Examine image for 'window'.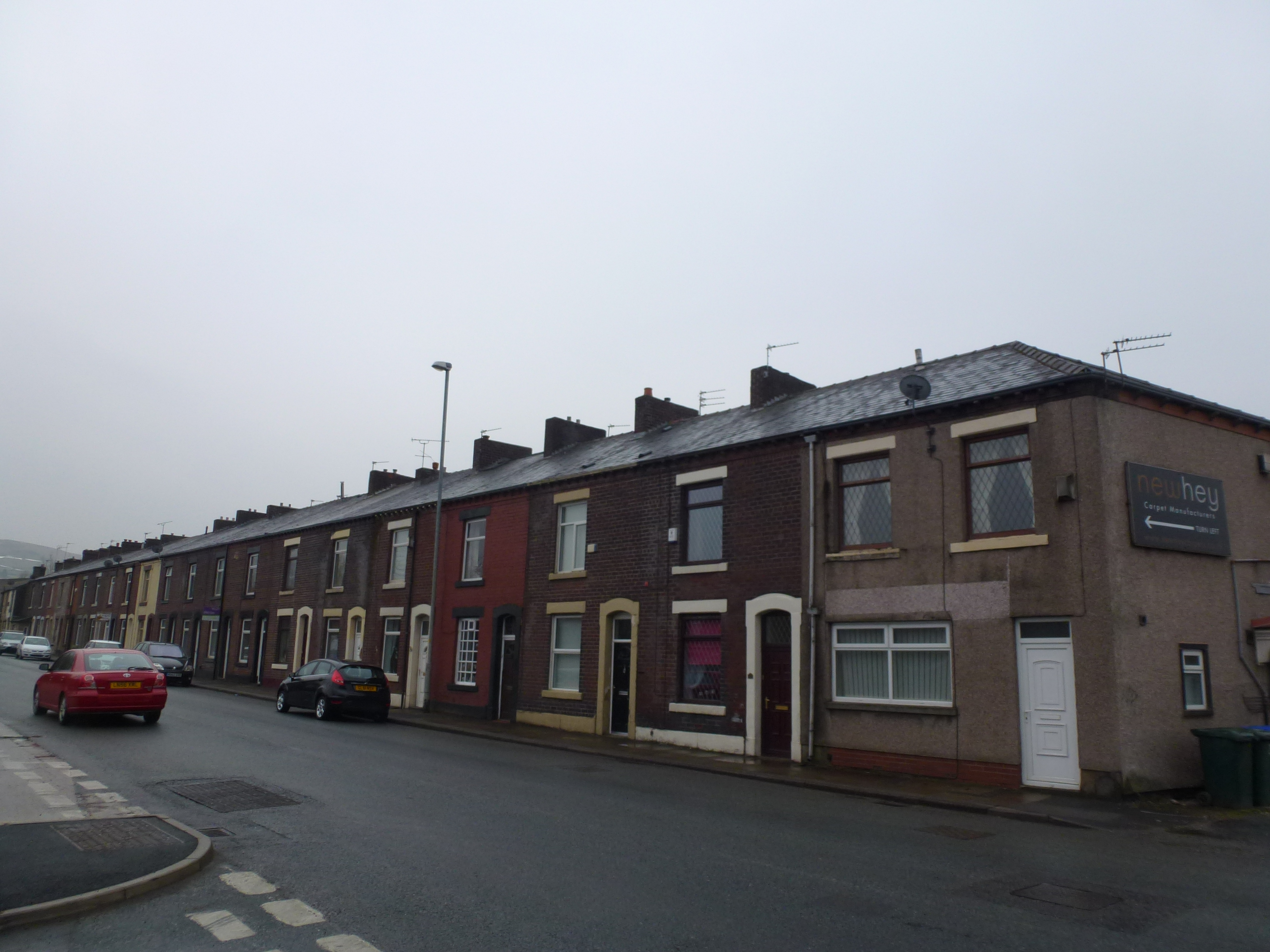
Examination result: l=49, t=180, r=51, b=188.
